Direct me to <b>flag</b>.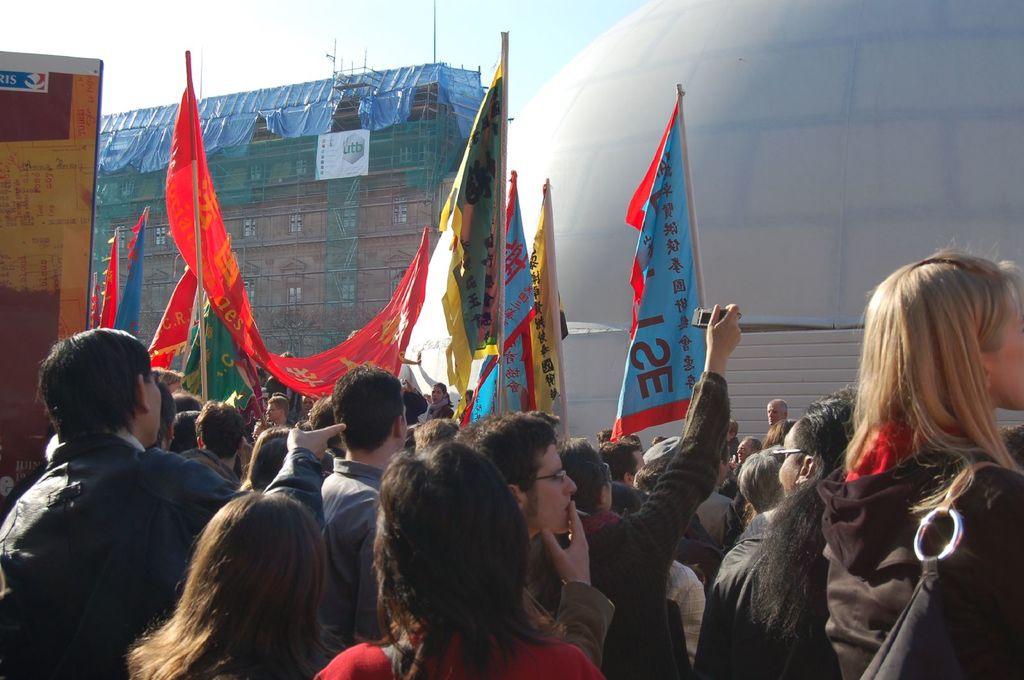
Direction: [x1=143, y1=258, x2=205, y2=397].
